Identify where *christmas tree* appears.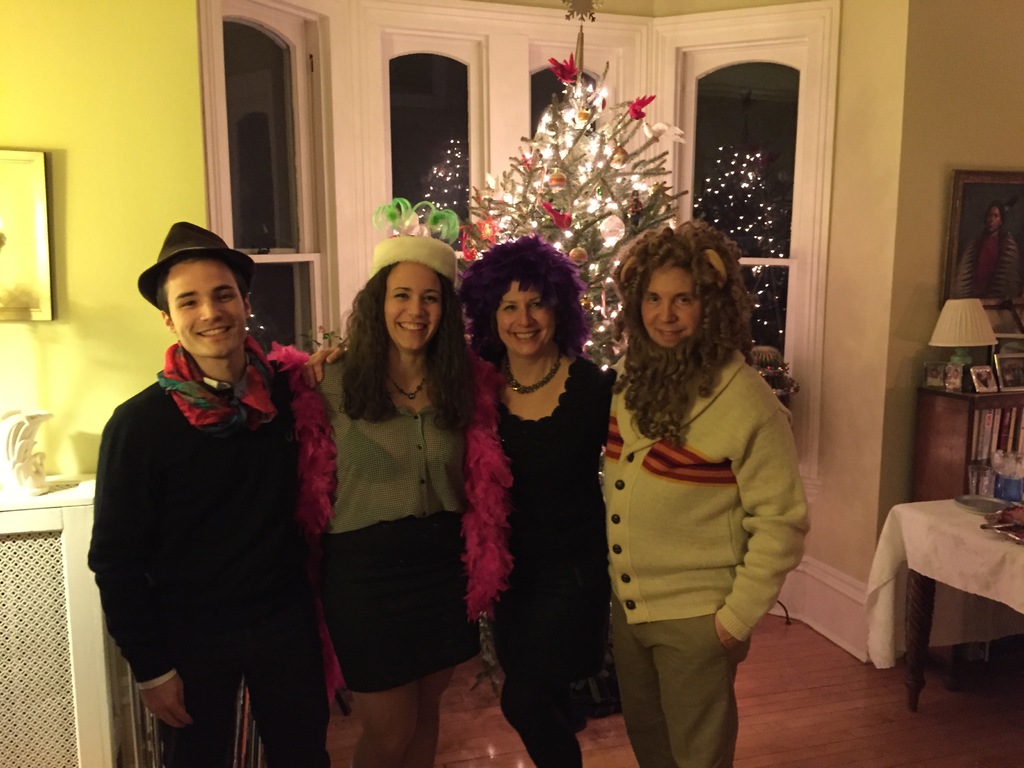
Appears at (x1=458, y1=22, x2=692, y2=374).
